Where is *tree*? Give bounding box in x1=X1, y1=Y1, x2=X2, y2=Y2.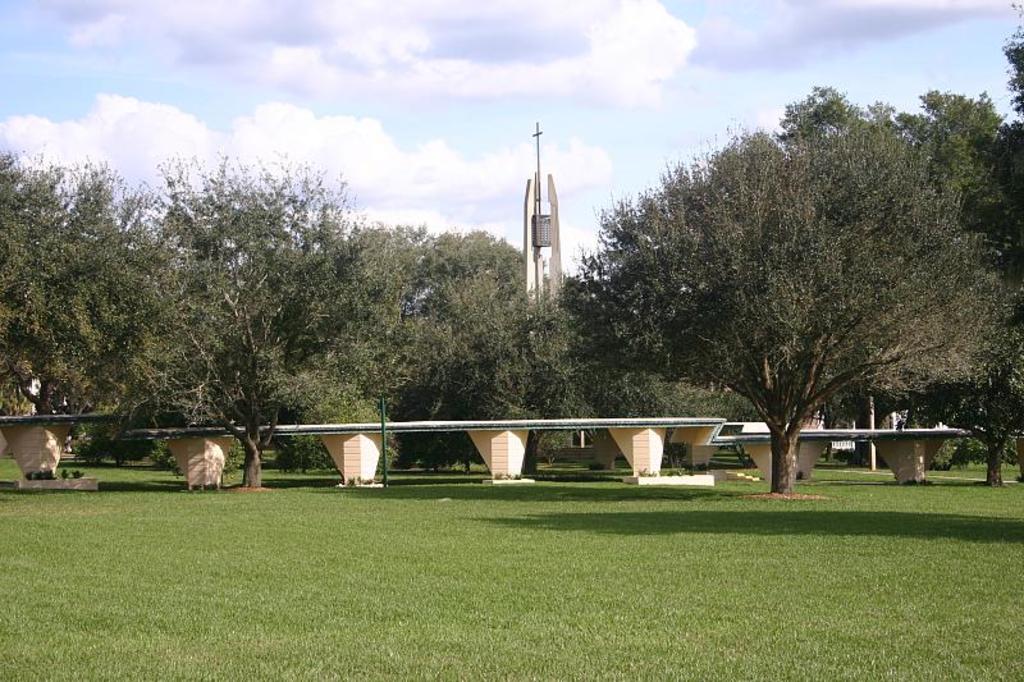
x1=133, y1=148, x2=311, y2=495.
